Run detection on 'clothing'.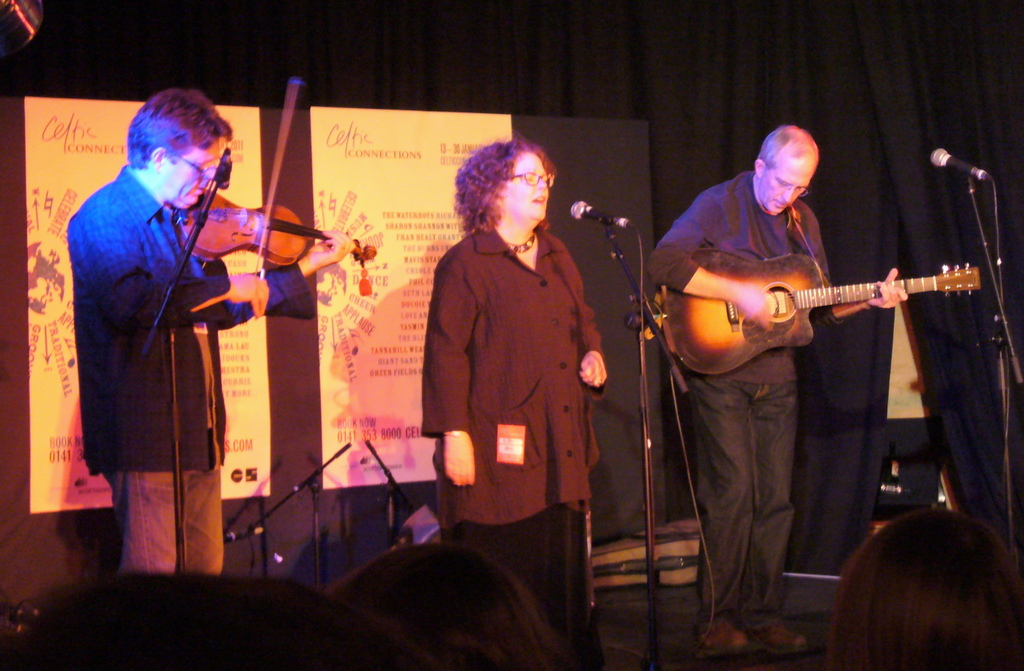
Result: 63, 163, 318, 473.
